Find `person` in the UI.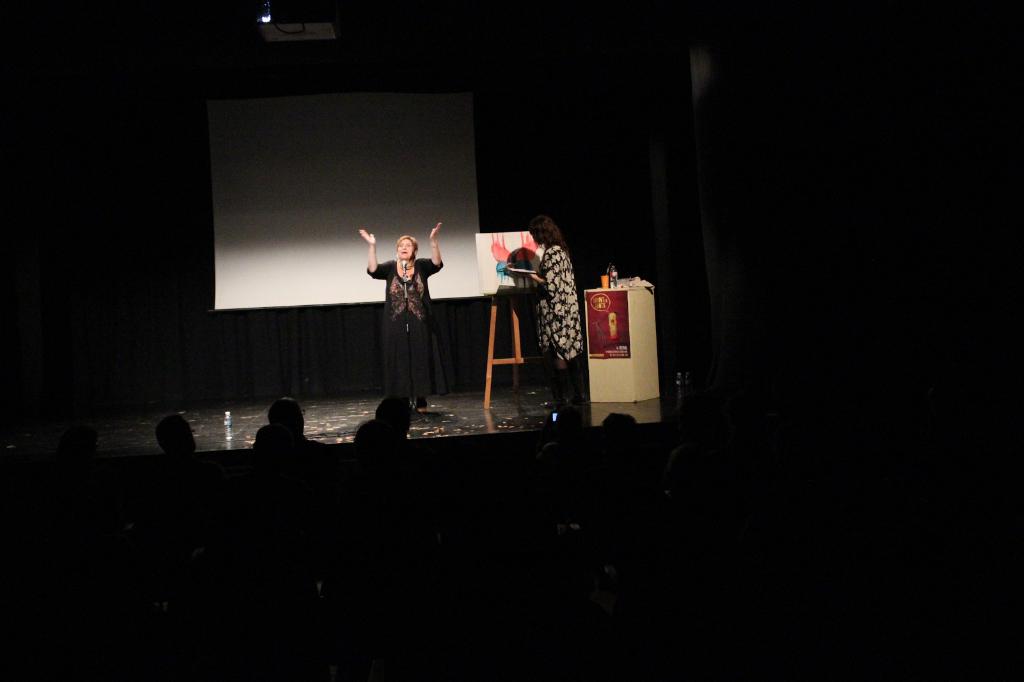
UI element at detection(372, 393, 417, 450).
